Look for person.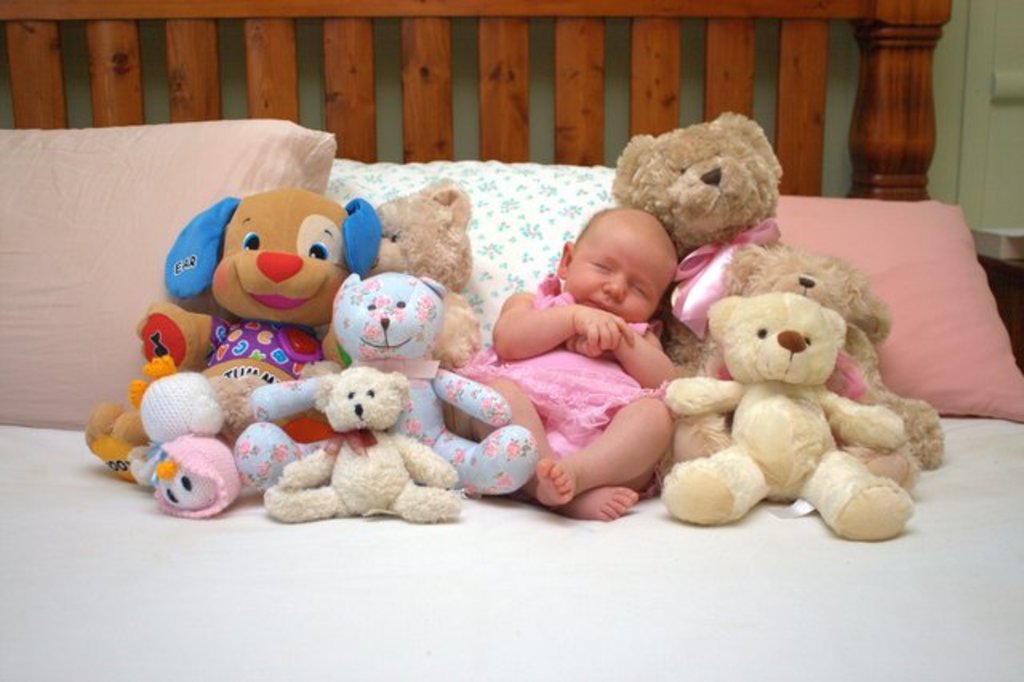
Found: box=[451, 203, 678, 520].
